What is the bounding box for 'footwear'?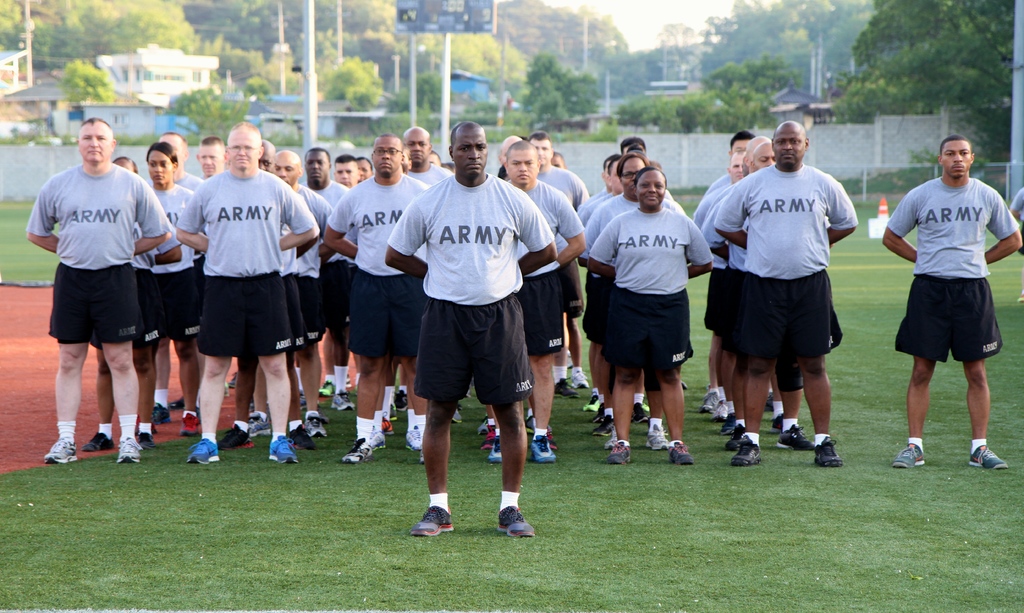
bbox=(181, 411, 200, 436).
